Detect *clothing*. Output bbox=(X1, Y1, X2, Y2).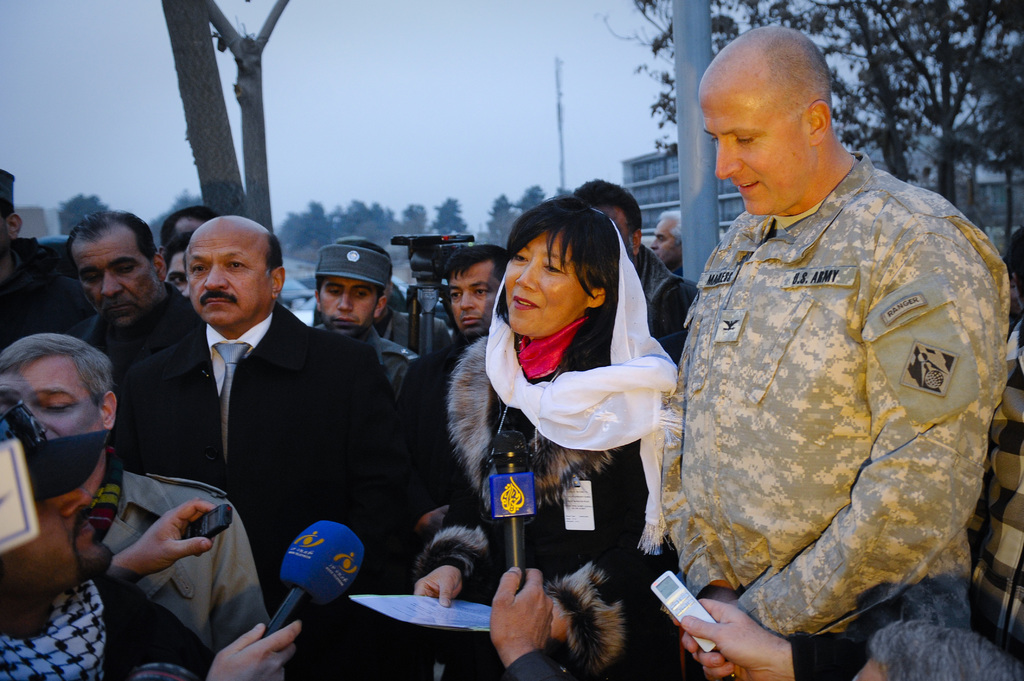
bbox=(110, 308, 388, 680).
